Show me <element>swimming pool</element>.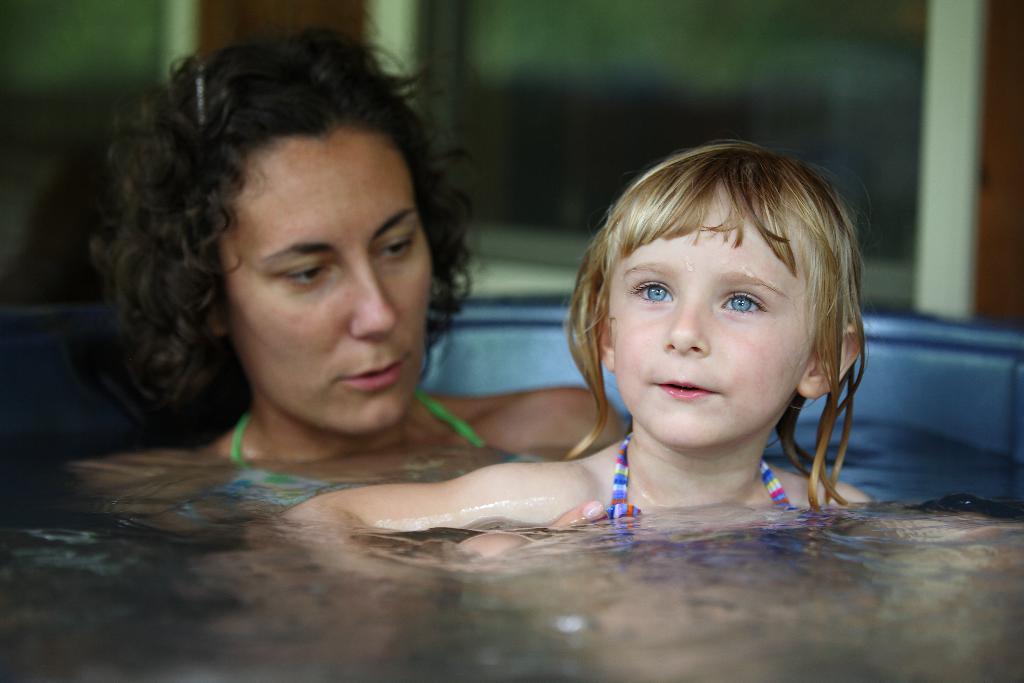
<element>swimming pool</element> is here: box(0, 320, 1023, 682).
